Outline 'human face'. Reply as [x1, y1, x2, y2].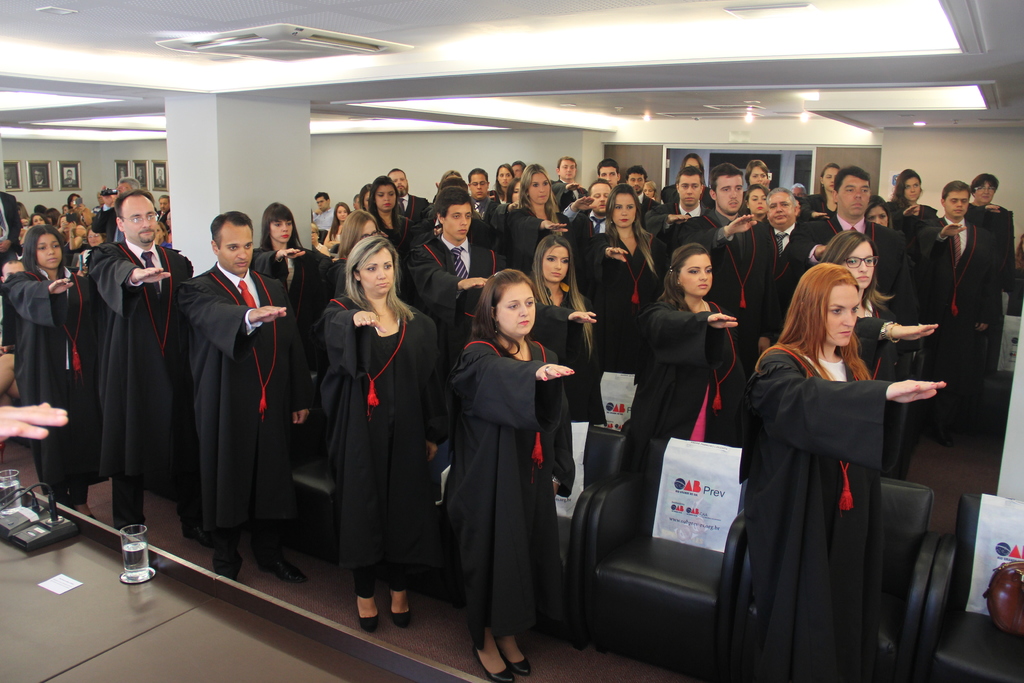
[557, 159, 577, 181].
